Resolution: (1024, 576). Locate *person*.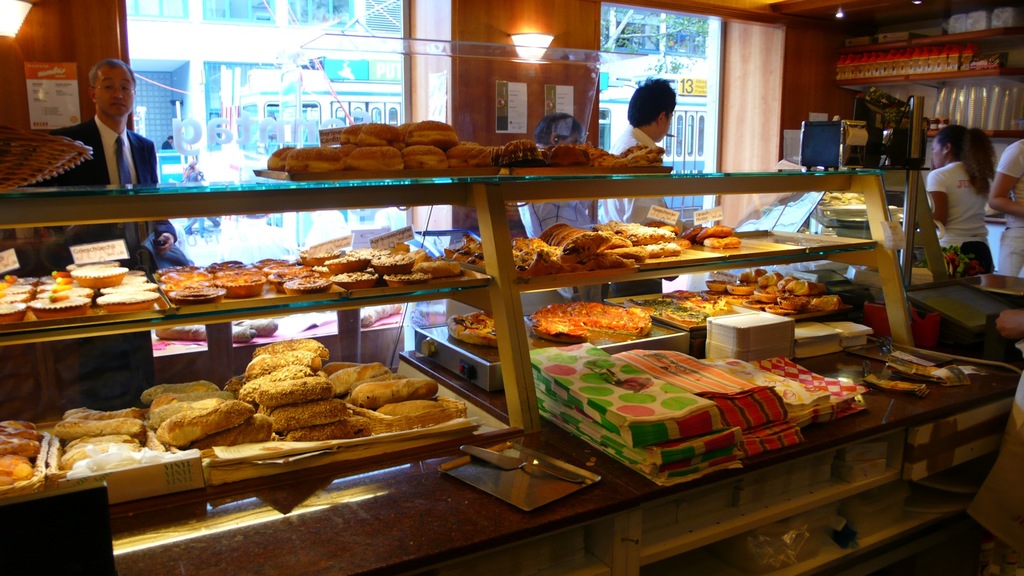
region(516, 99, 598, 246).
